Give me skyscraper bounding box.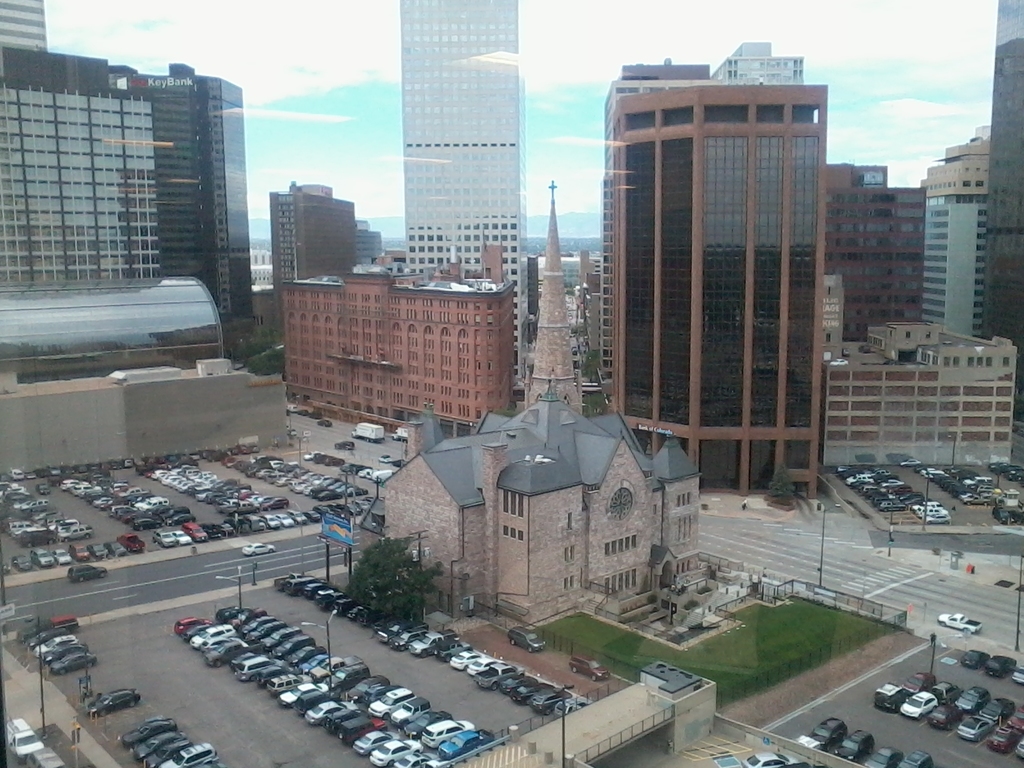
bbox=[618, 38, 834, 502].
